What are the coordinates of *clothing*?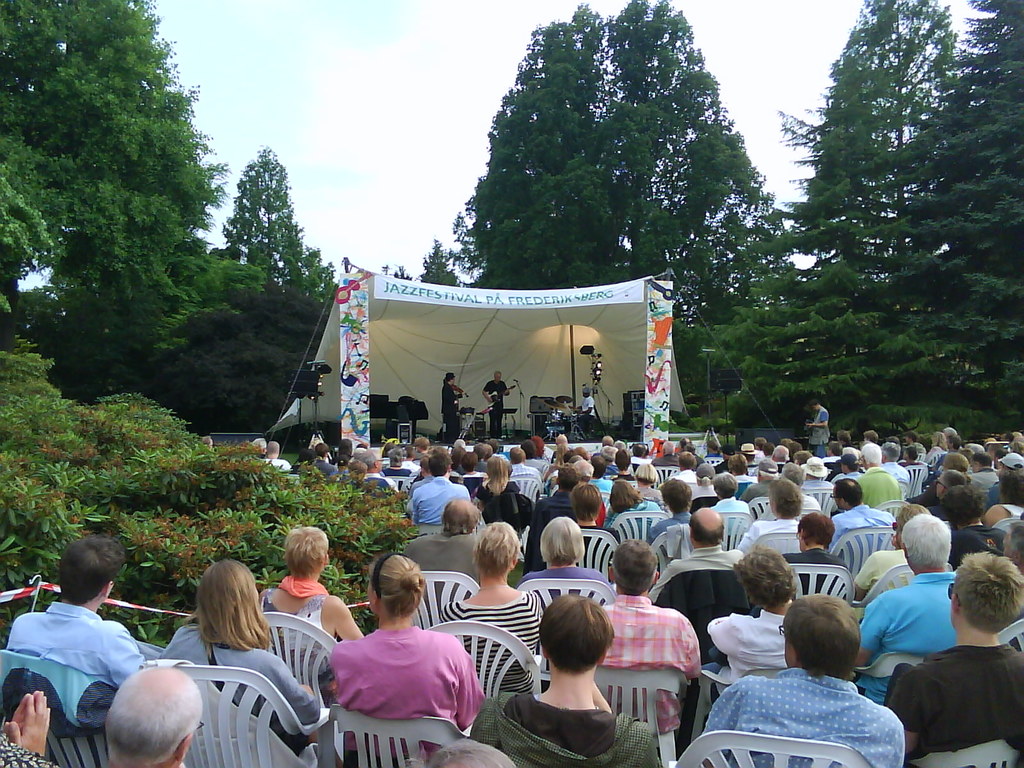
<box>160,625,323,757</box>.
